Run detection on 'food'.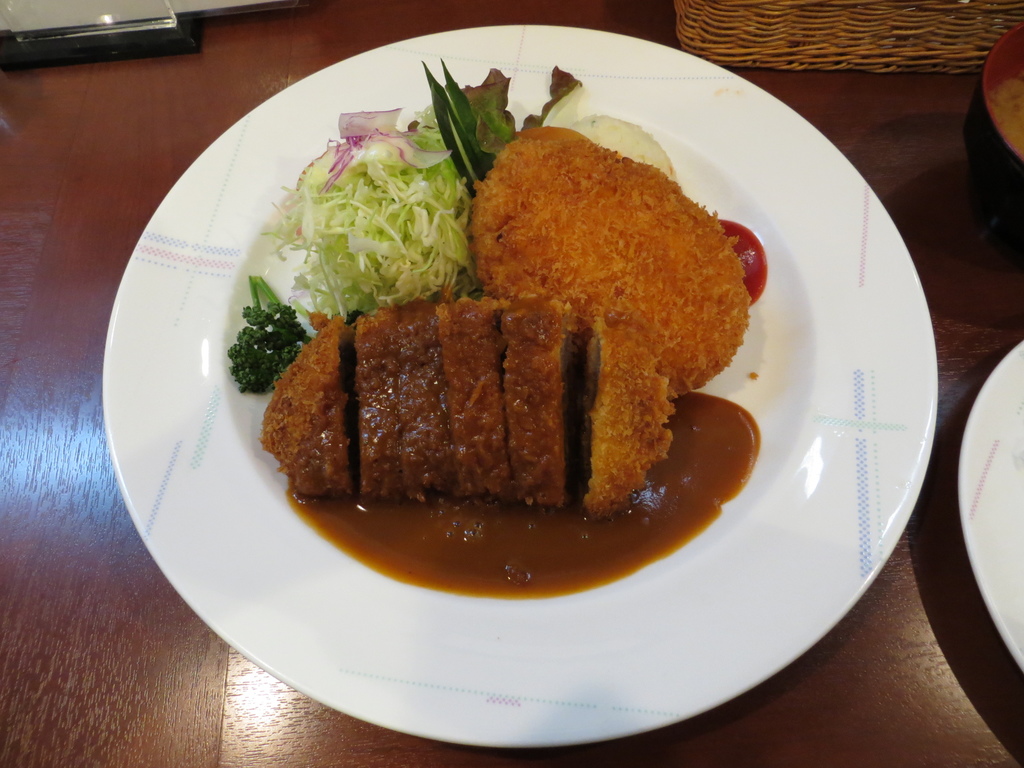
Result: [254,70,819,632].
